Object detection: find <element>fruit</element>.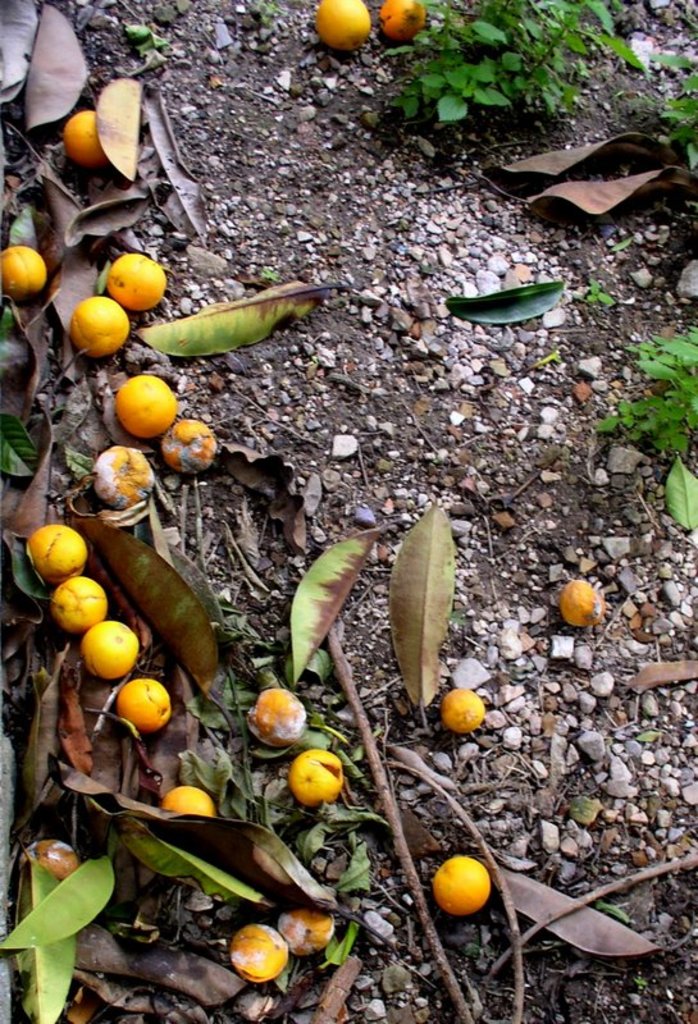
bbox(69, 106, 101, 170).
